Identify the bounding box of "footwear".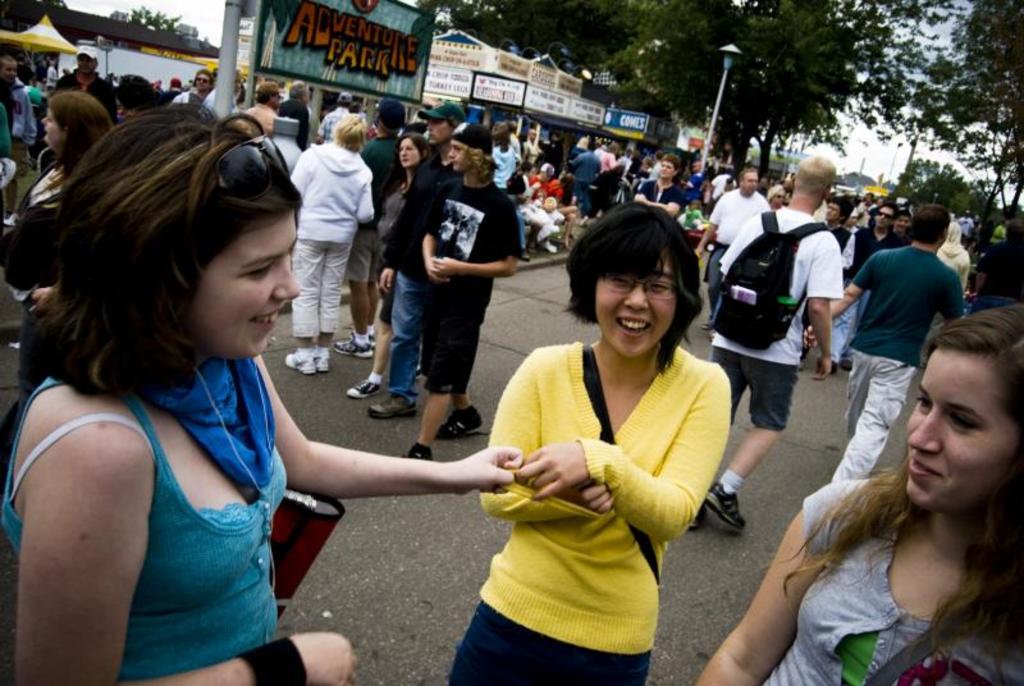
select_region(687, 503, 710, 531).
